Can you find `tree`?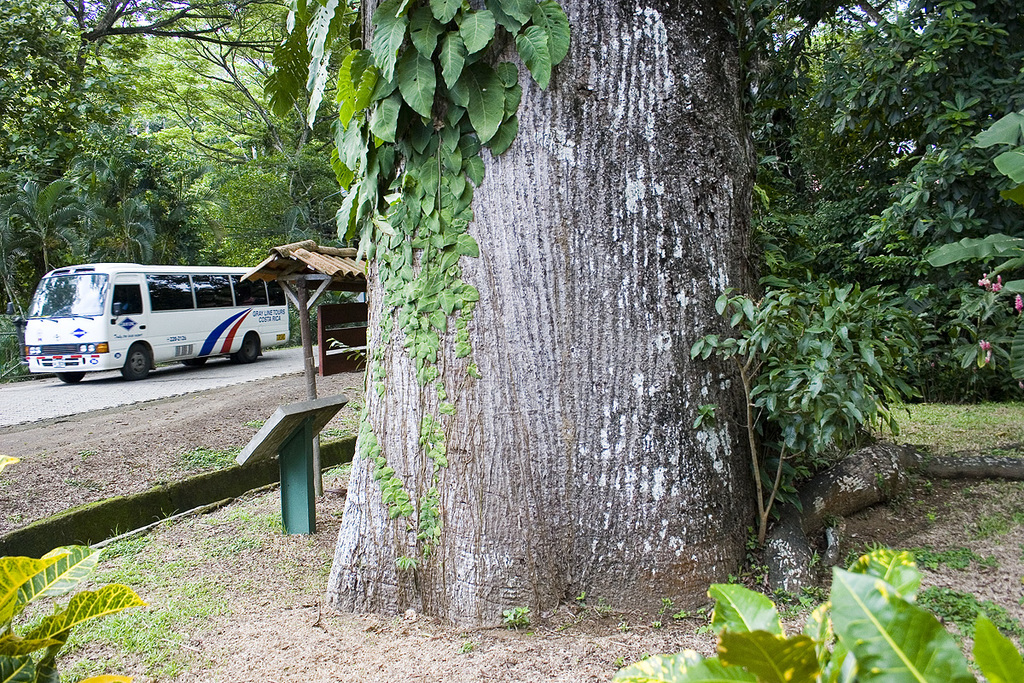
Yes, bounding box: Rect(138, 0, 362, 342).
